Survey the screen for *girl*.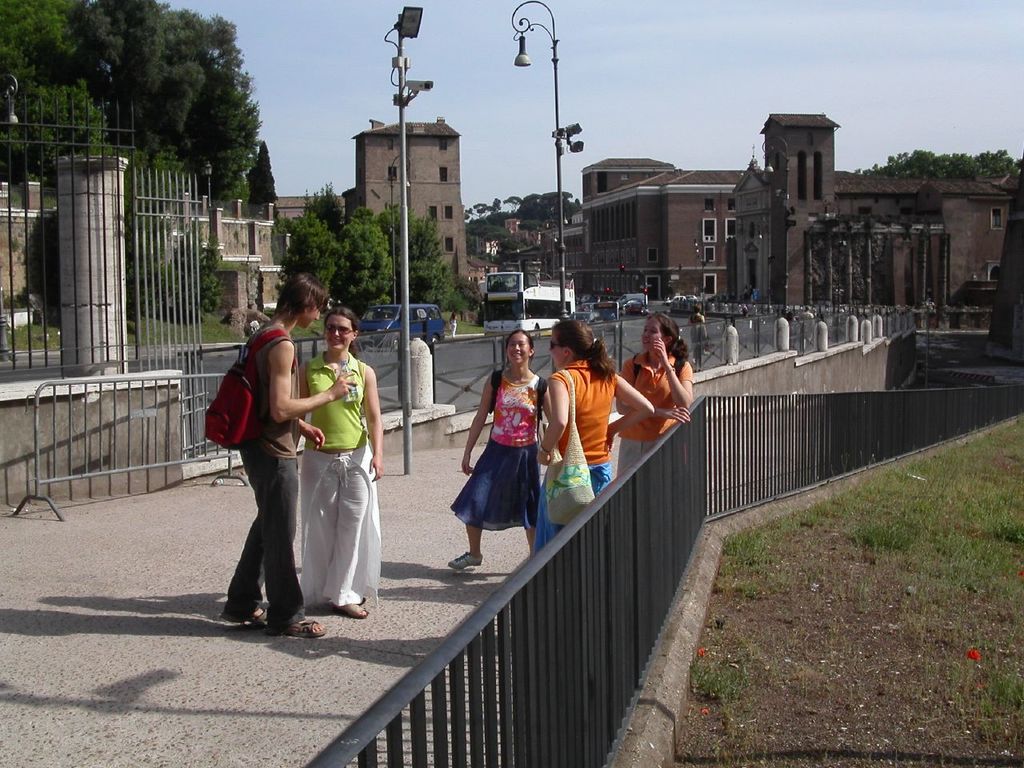
Survey found: bbox=[297, 310, 383, 617].
